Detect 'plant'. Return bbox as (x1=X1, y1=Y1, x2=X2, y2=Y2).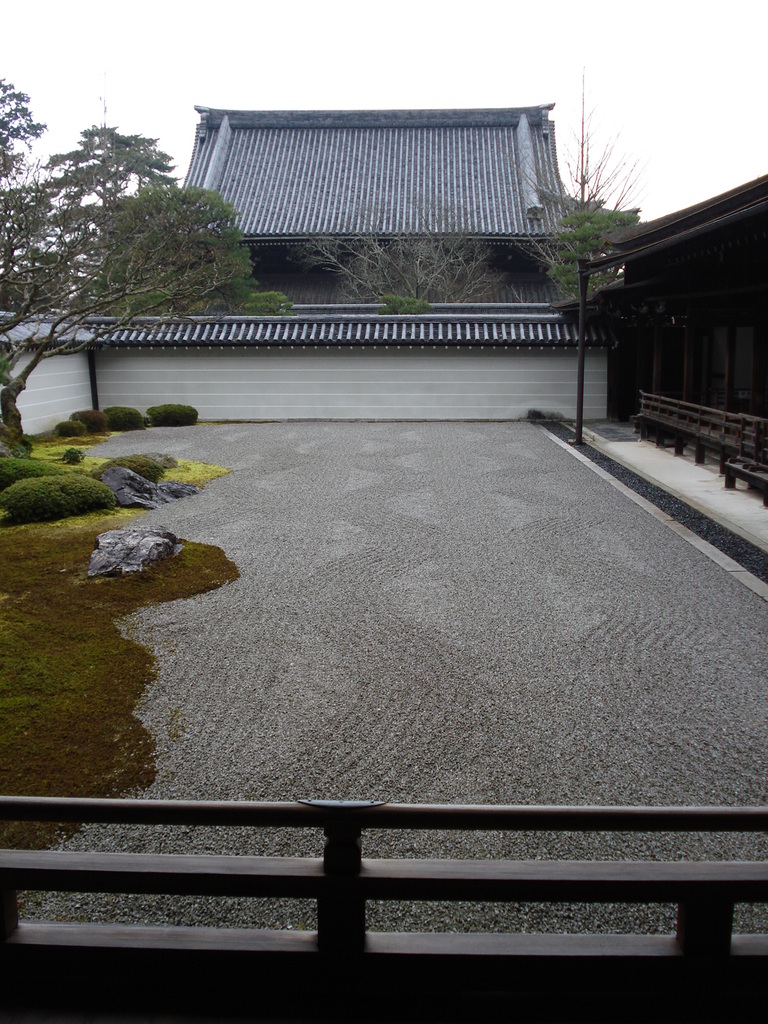
(x1=548, y1=204, x2=637, y2=308).
